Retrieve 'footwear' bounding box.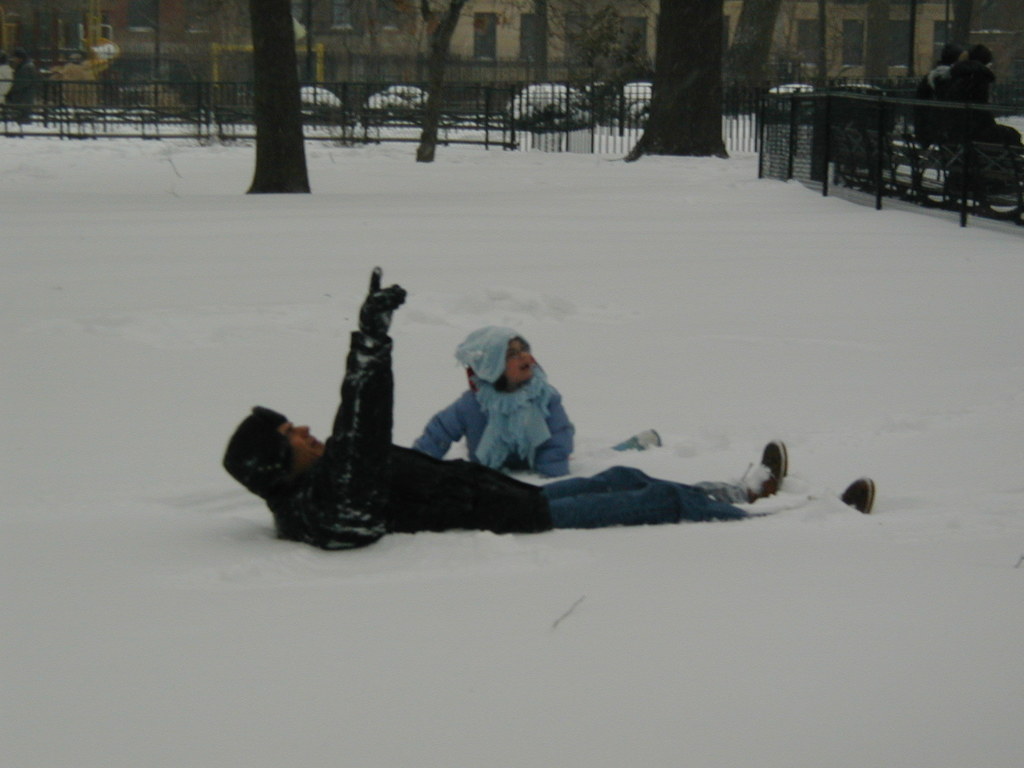
Bounding box: (632,426,657,452).
